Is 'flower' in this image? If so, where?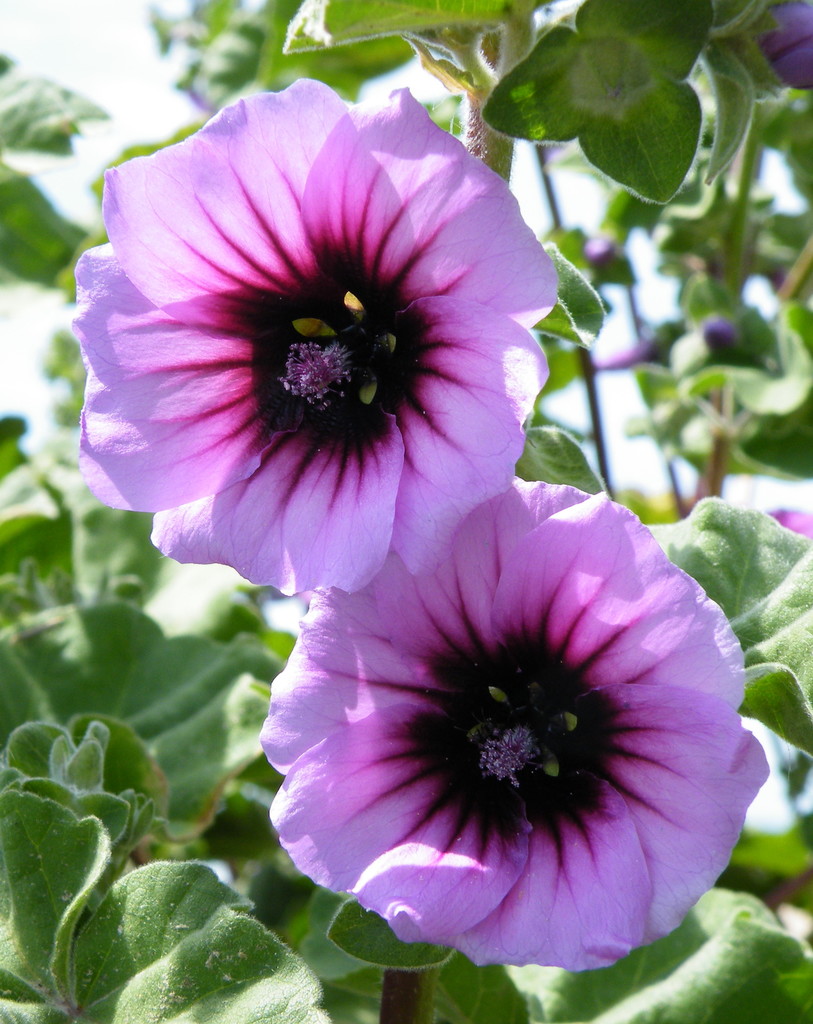
Yes, at (68,76,559,599).
